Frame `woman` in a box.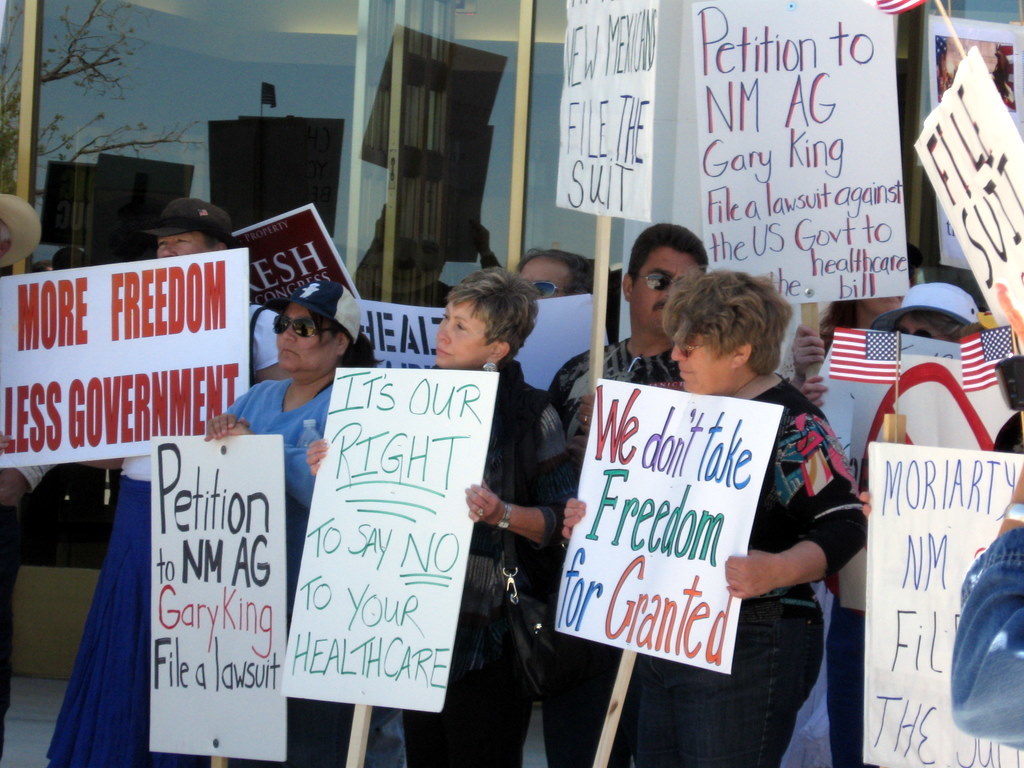
bbox=(616, 274, 872, 767).
